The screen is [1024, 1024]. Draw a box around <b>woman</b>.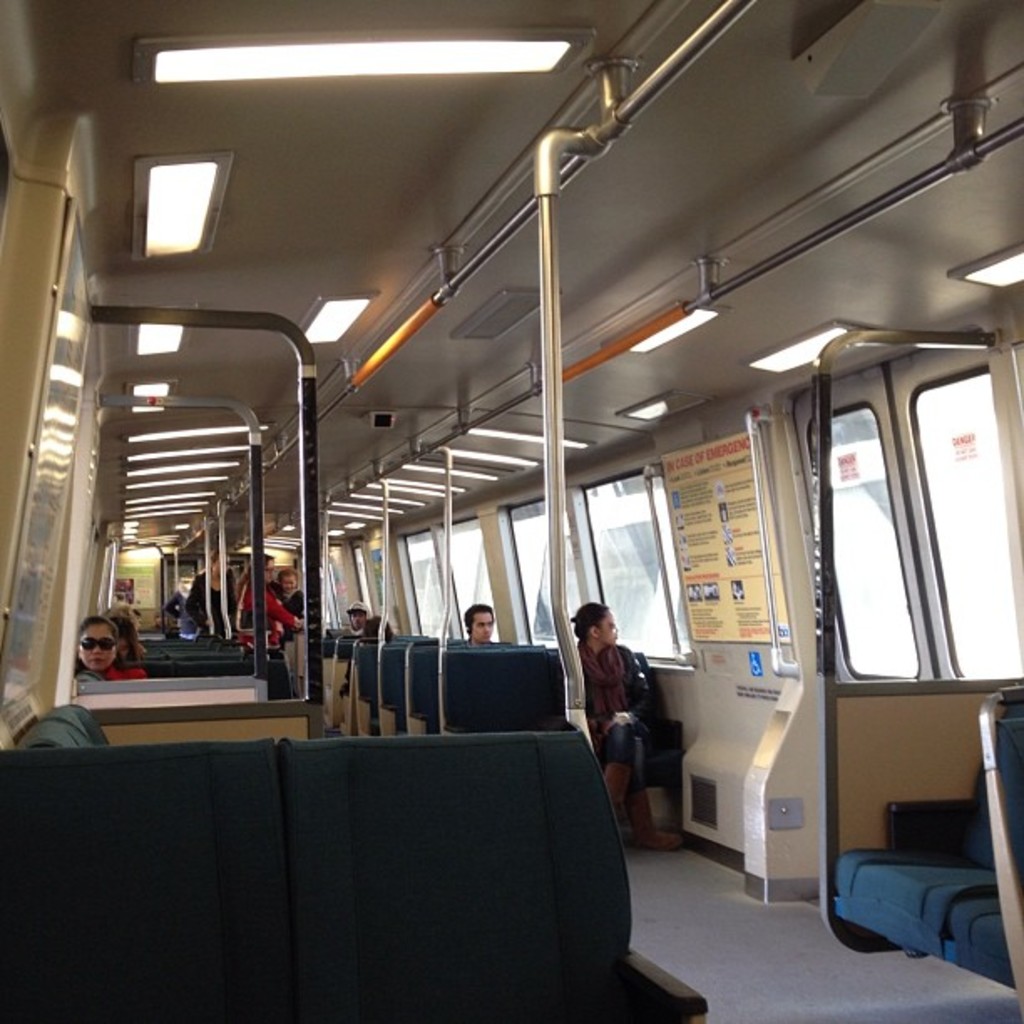
67, 612, 134, 683.
